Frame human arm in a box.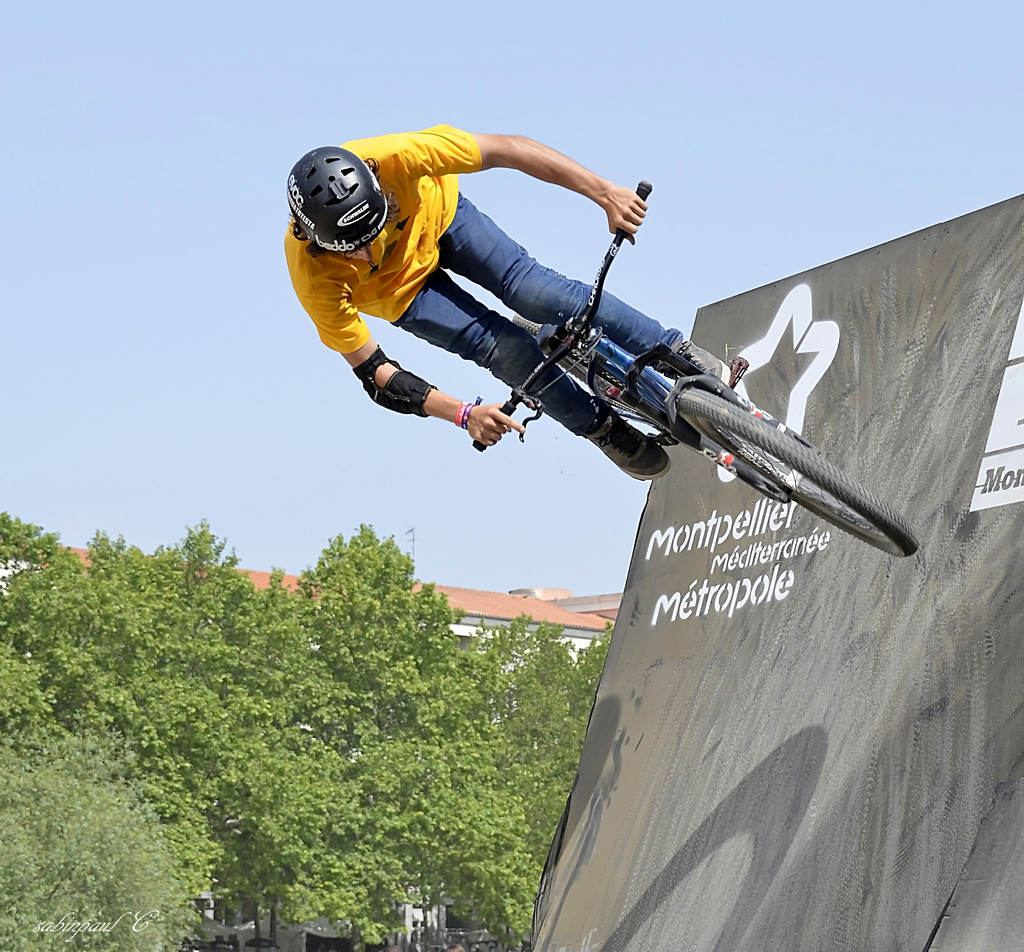
287/270/527/448.
